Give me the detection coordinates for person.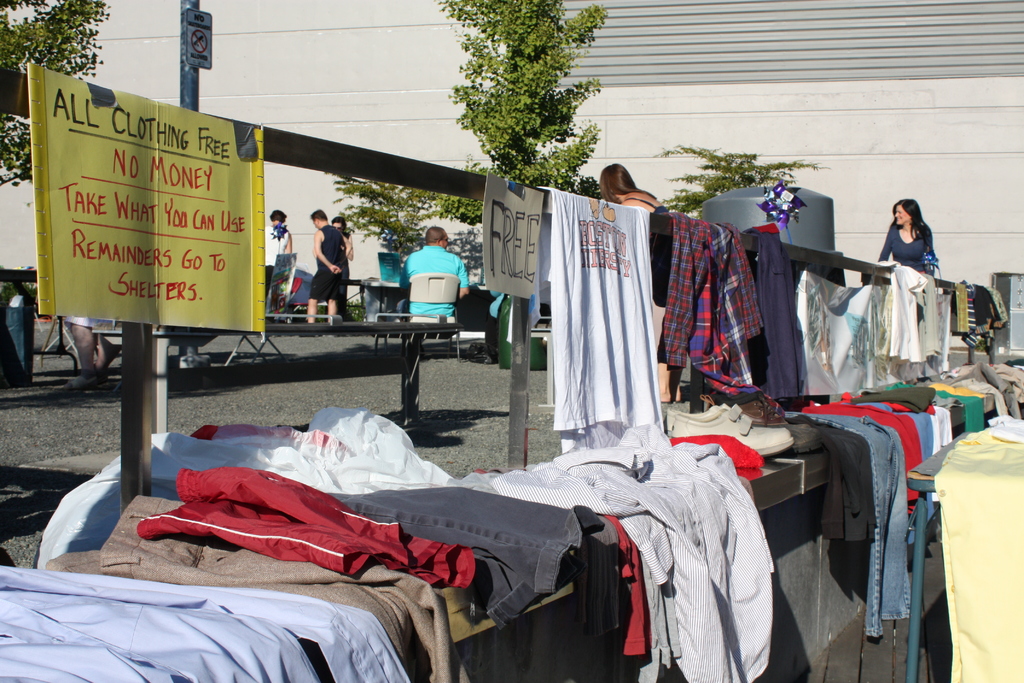
box=[332, 214, 353, 319].
